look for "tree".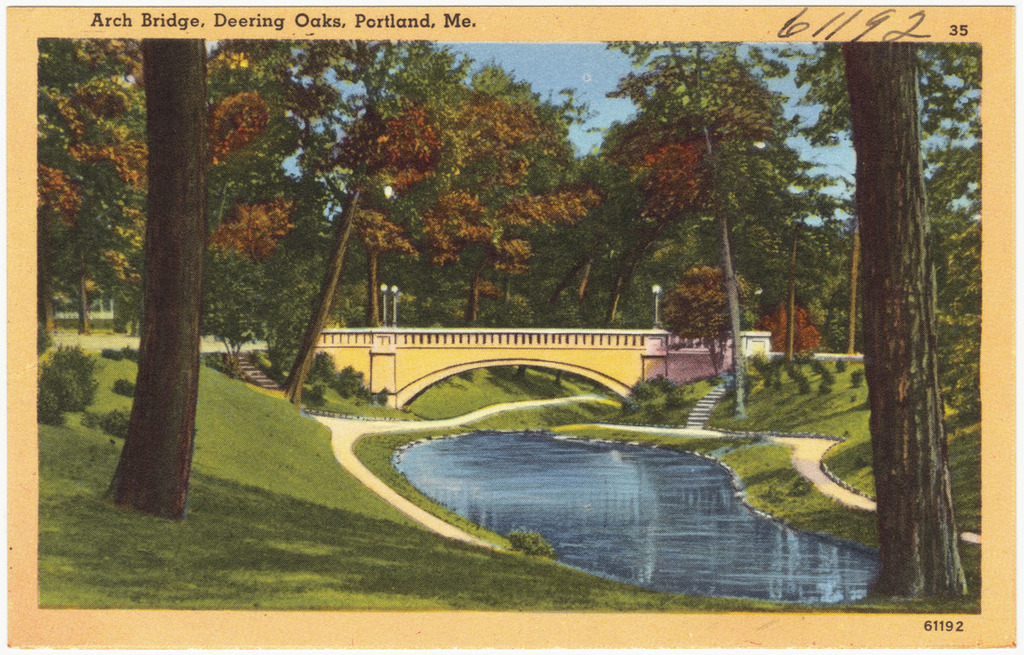
Found: pyautogui.locateOnScreen(844, 41, 966, 597).
